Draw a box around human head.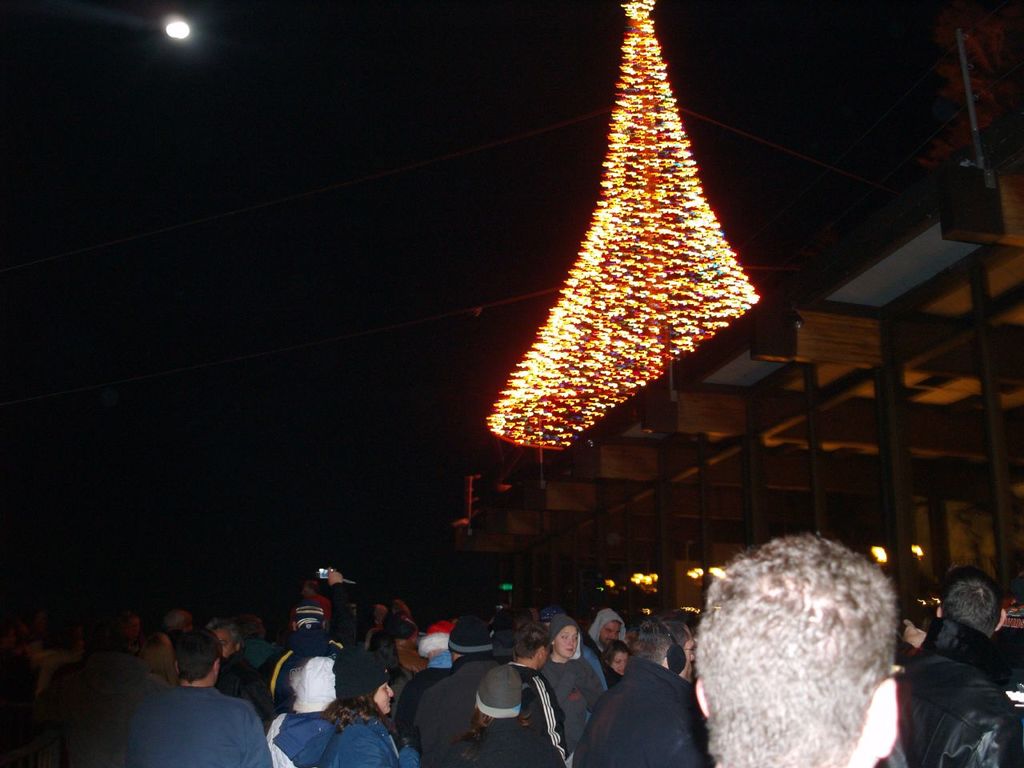
{"left": 937, "top": 561, "right": 1006, "bottom": 641}.
